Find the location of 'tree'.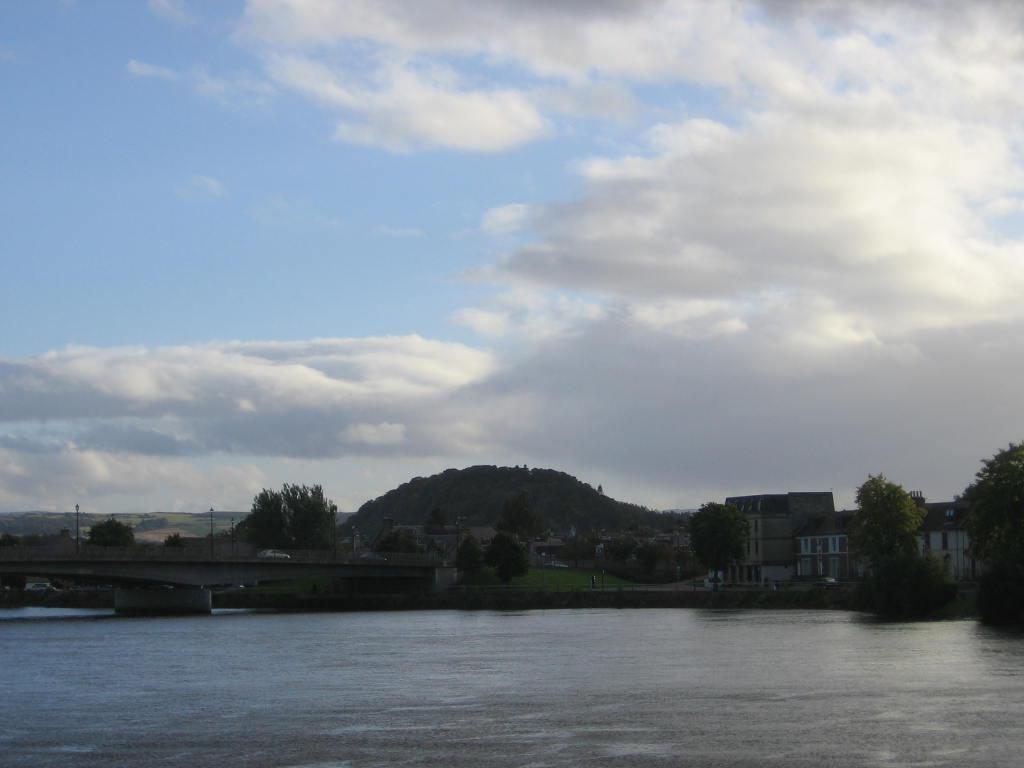
Location: (854, 480, 933, 572).
